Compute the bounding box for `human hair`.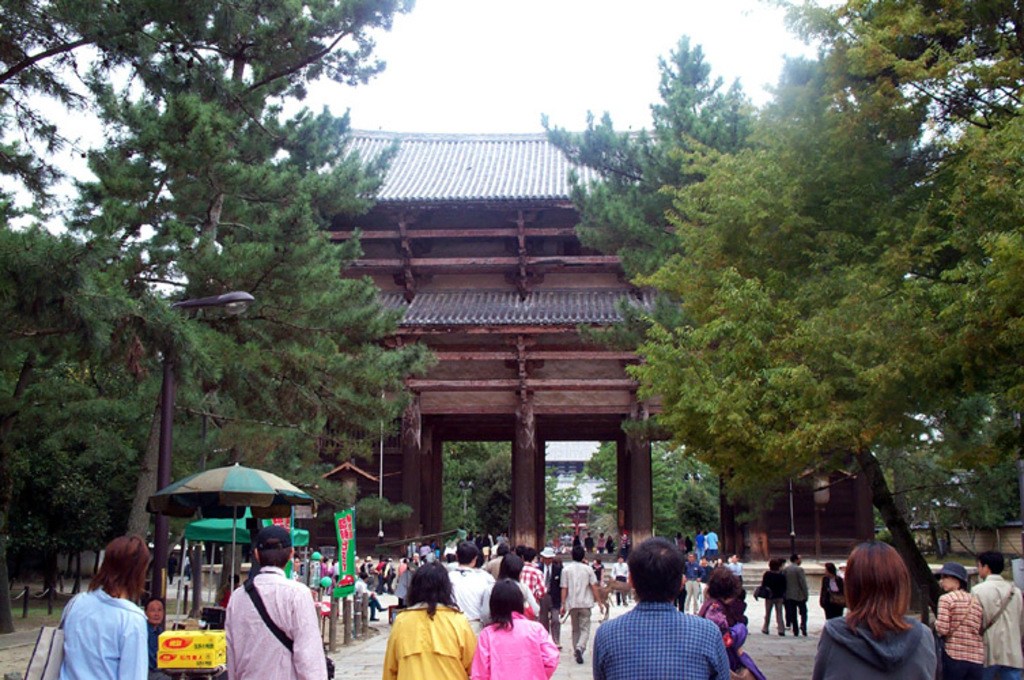
l=956, t=581, r=970, b=593.
